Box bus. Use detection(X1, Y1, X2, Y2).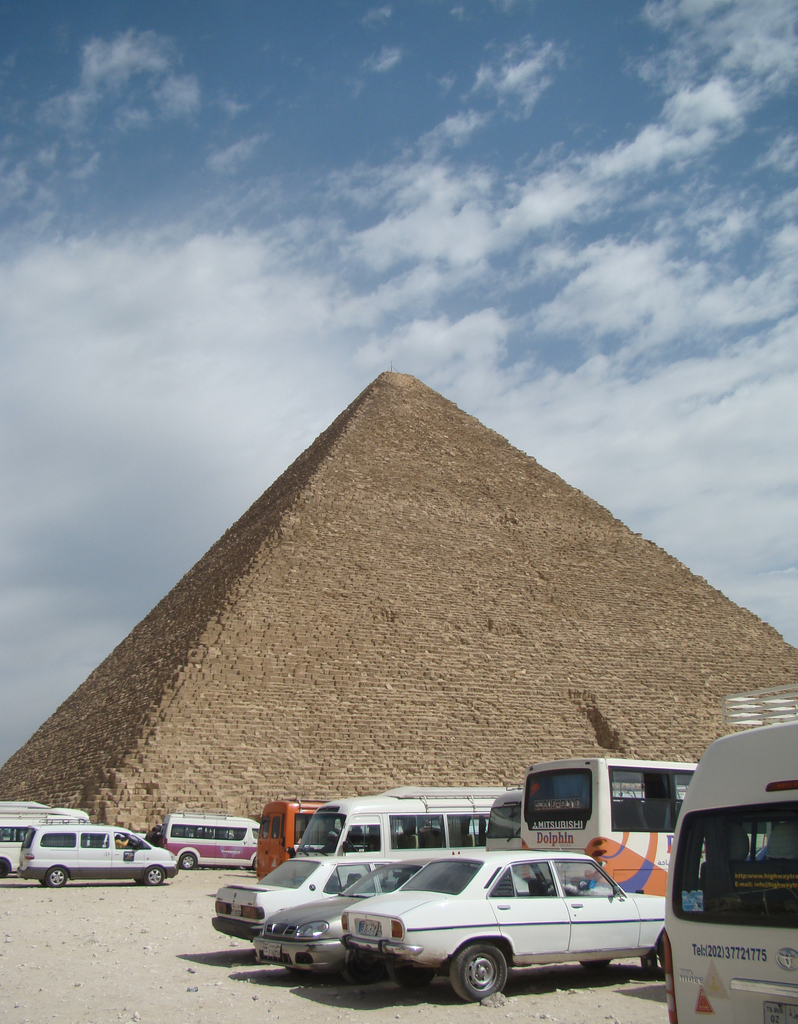
detection(483, 784, 699, 854).
